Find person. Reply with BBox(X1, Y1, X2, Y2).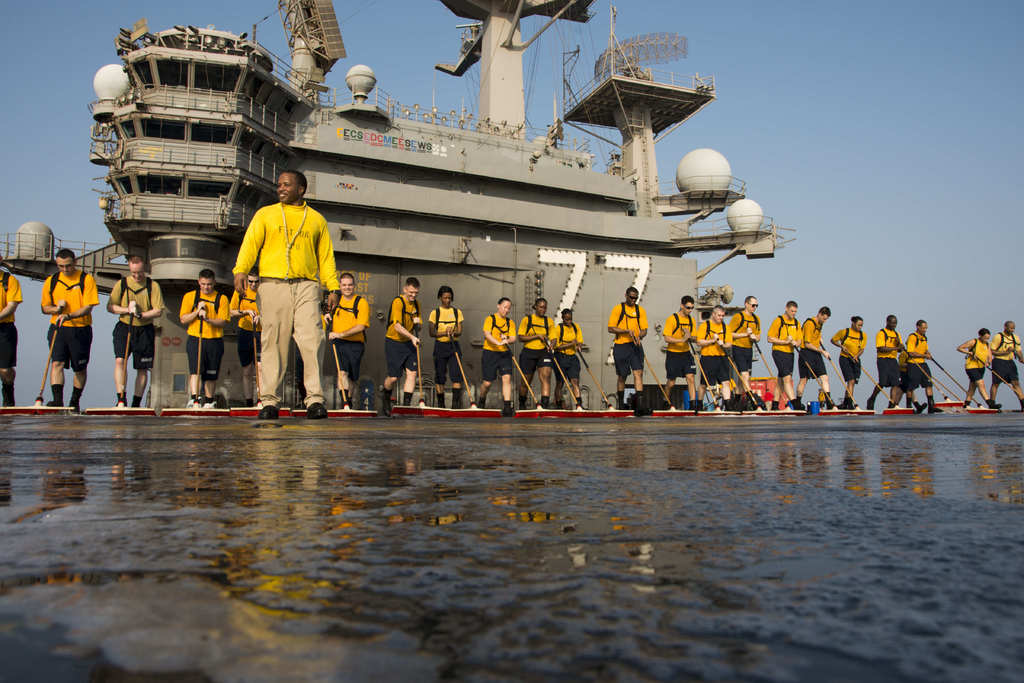
BBox(695, 306, 736, 407).
